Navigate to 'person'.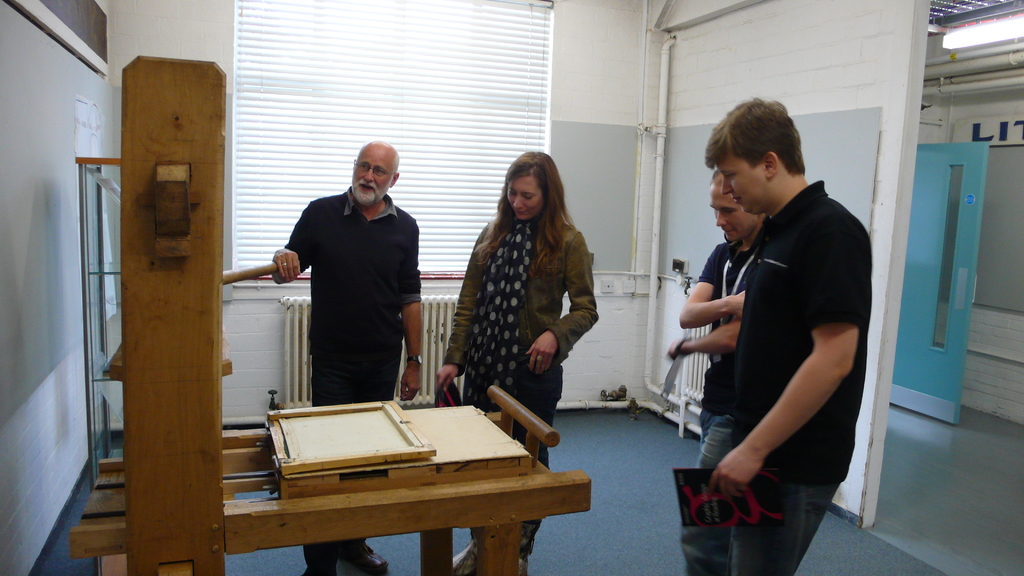
Navigation target: detection(431, 149, 599, 575).
